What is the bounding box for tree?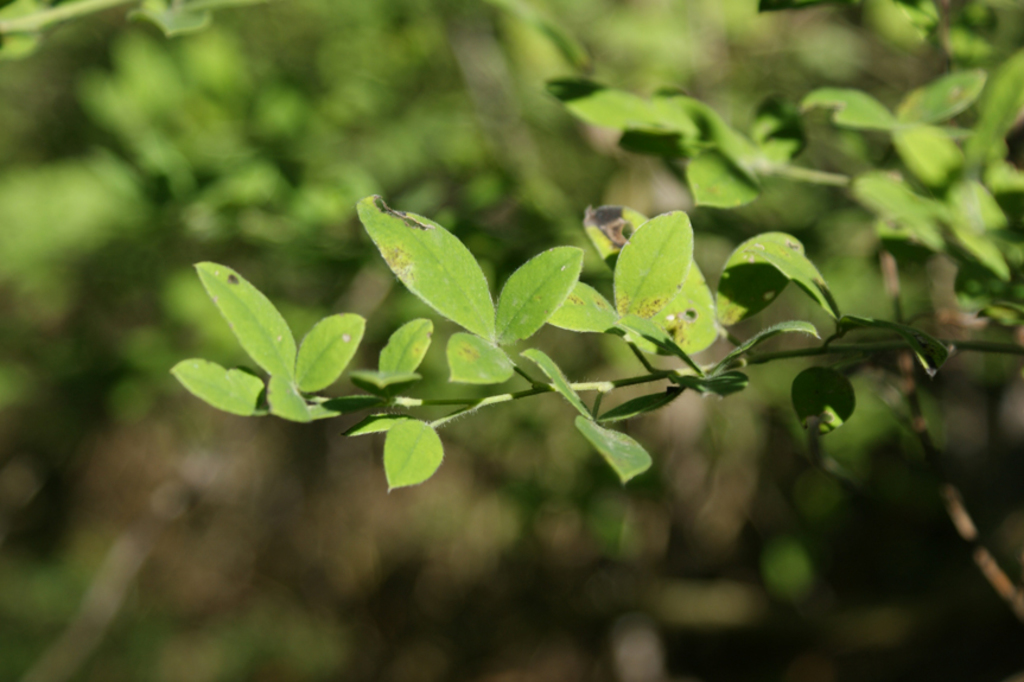
l=104, t=20, r=1023, b=605.
